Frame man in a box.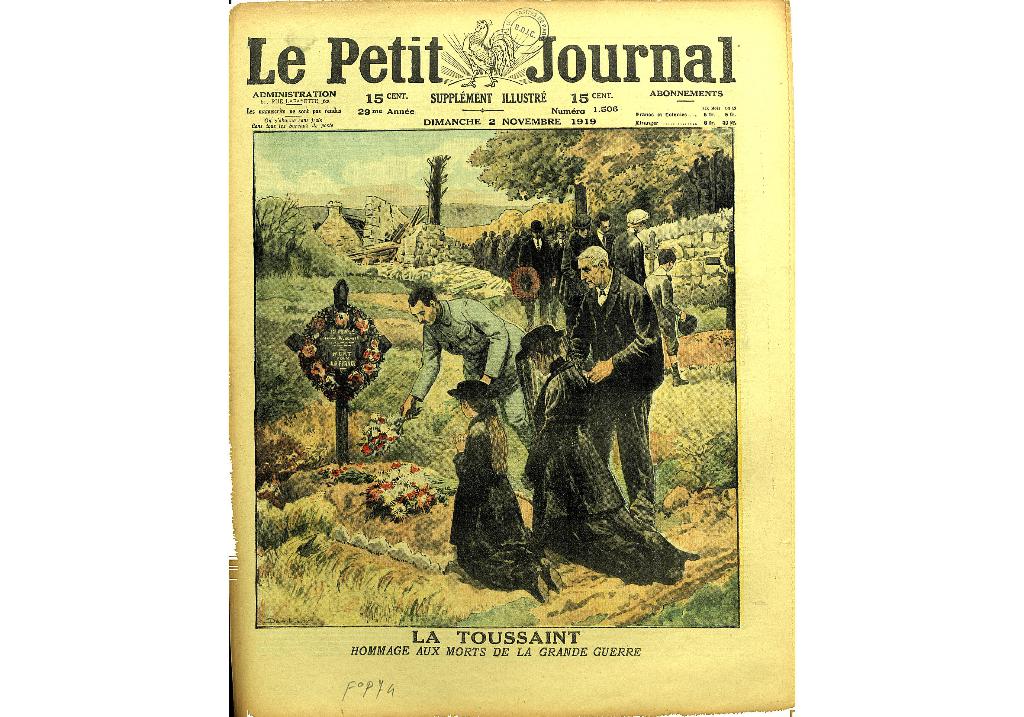
crop(397, 278, 549, 487).
